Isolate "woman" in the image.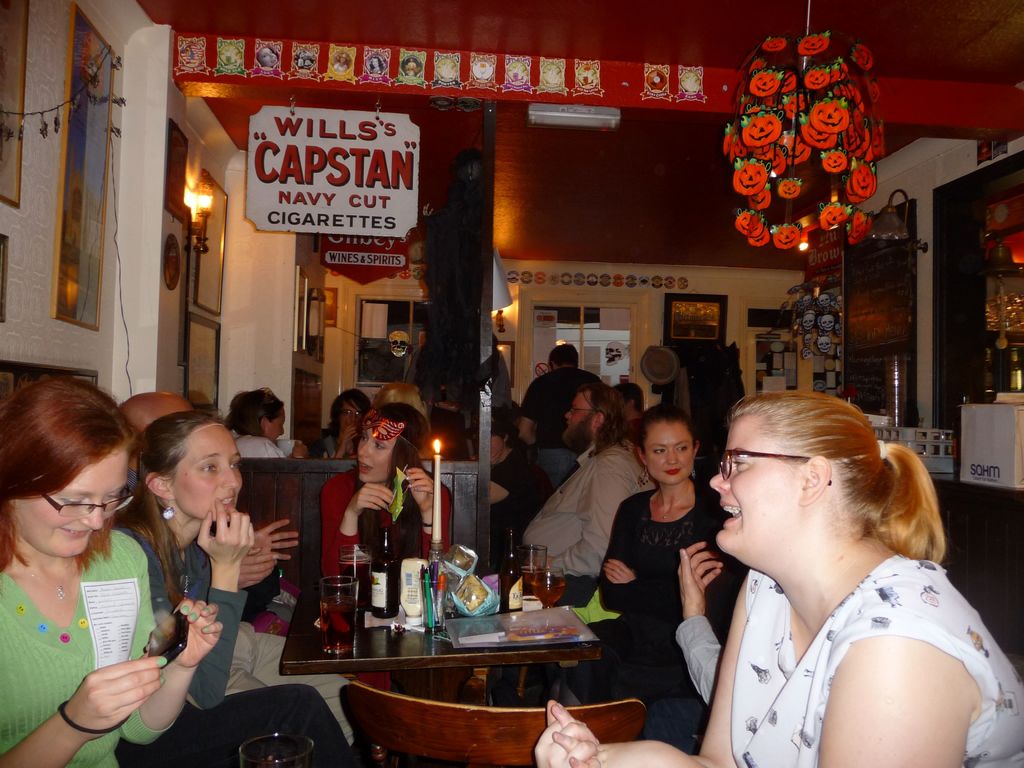
Isolated region: <region>0, 373, 218, 767</region>.
